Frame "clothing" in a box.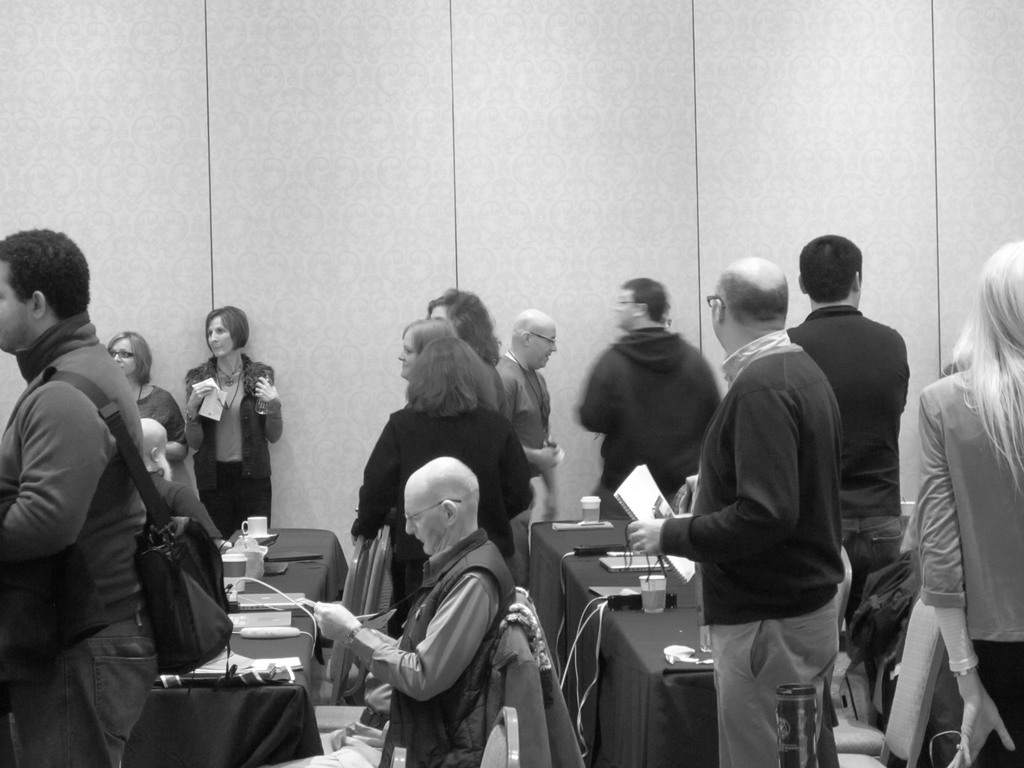
bbox=[844, 516, 911, 664].
